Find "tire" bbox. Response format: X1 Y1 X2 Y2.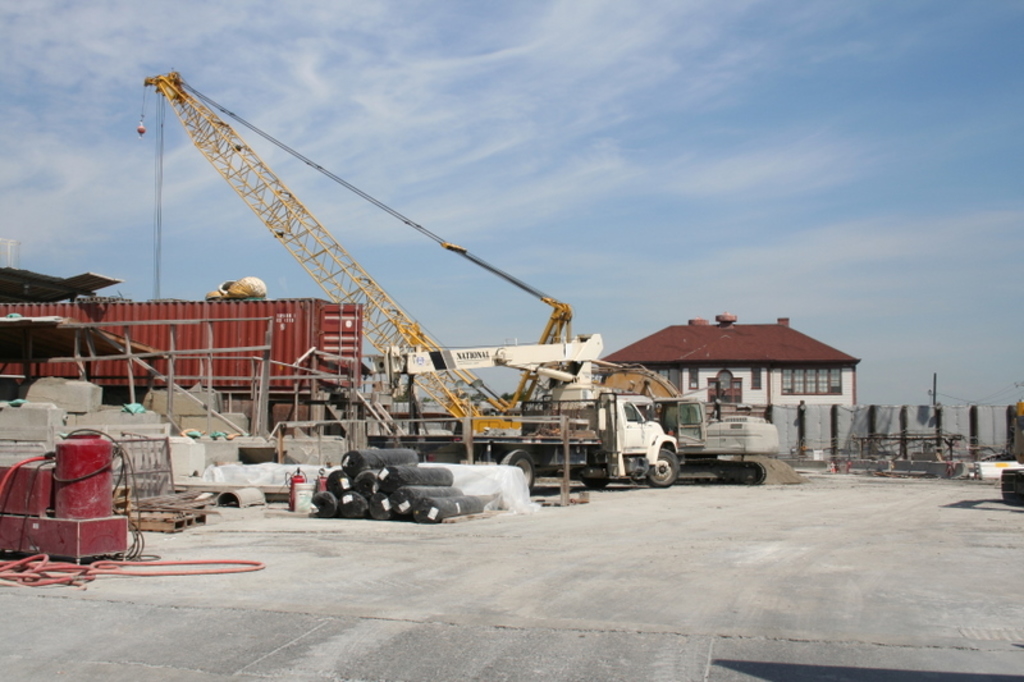
739 461 769 490.
